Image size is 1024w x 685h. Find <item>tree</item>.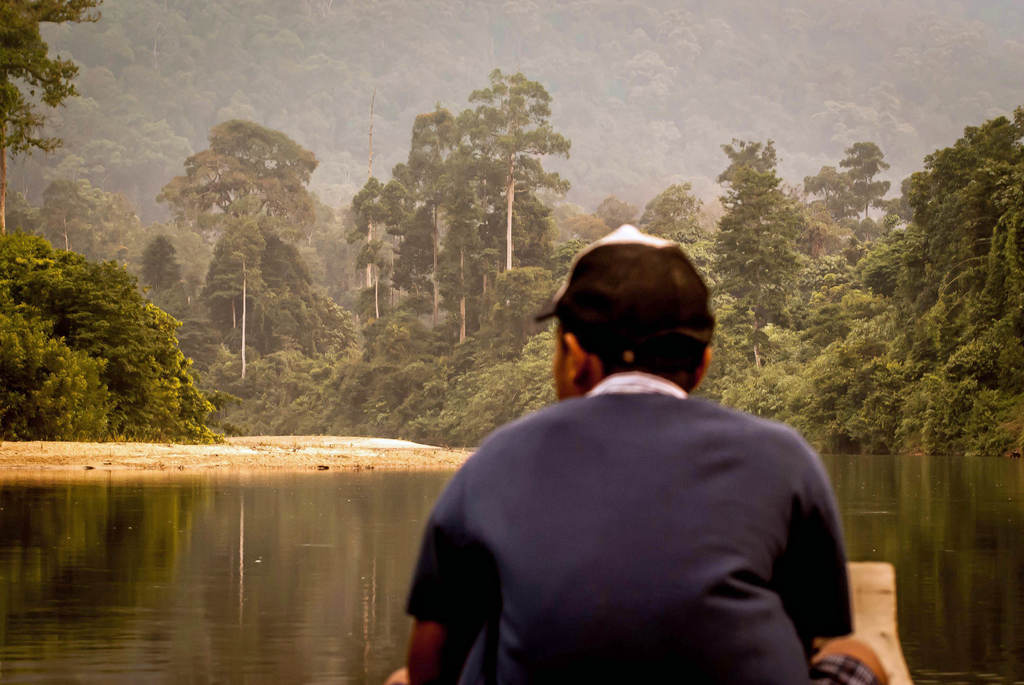
bbox(633, 178, 705, 256).
